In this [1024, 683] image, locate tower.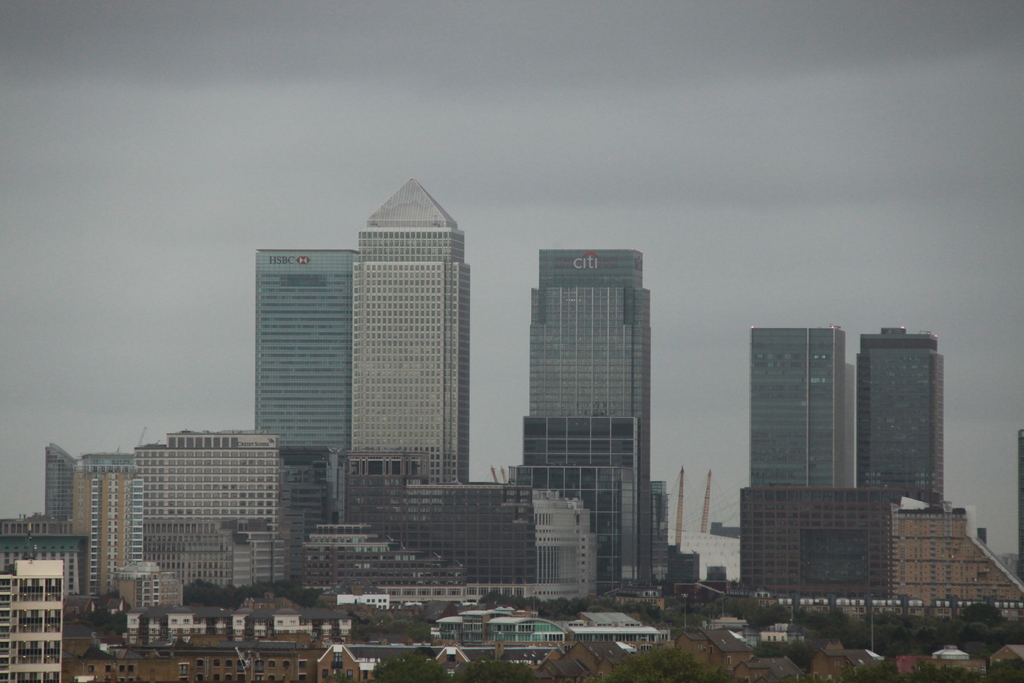
Bounding box: x1=752 y1=323 x2=858 y2=490.
